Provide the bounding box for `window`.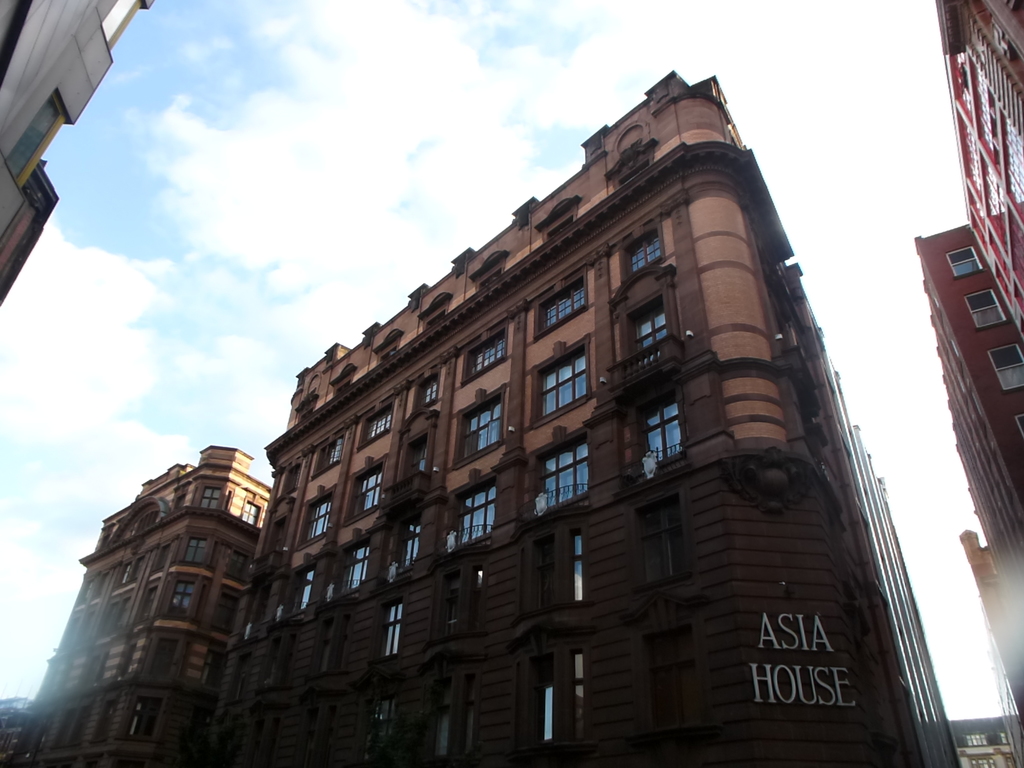
box(134, 636, 189, 681).
